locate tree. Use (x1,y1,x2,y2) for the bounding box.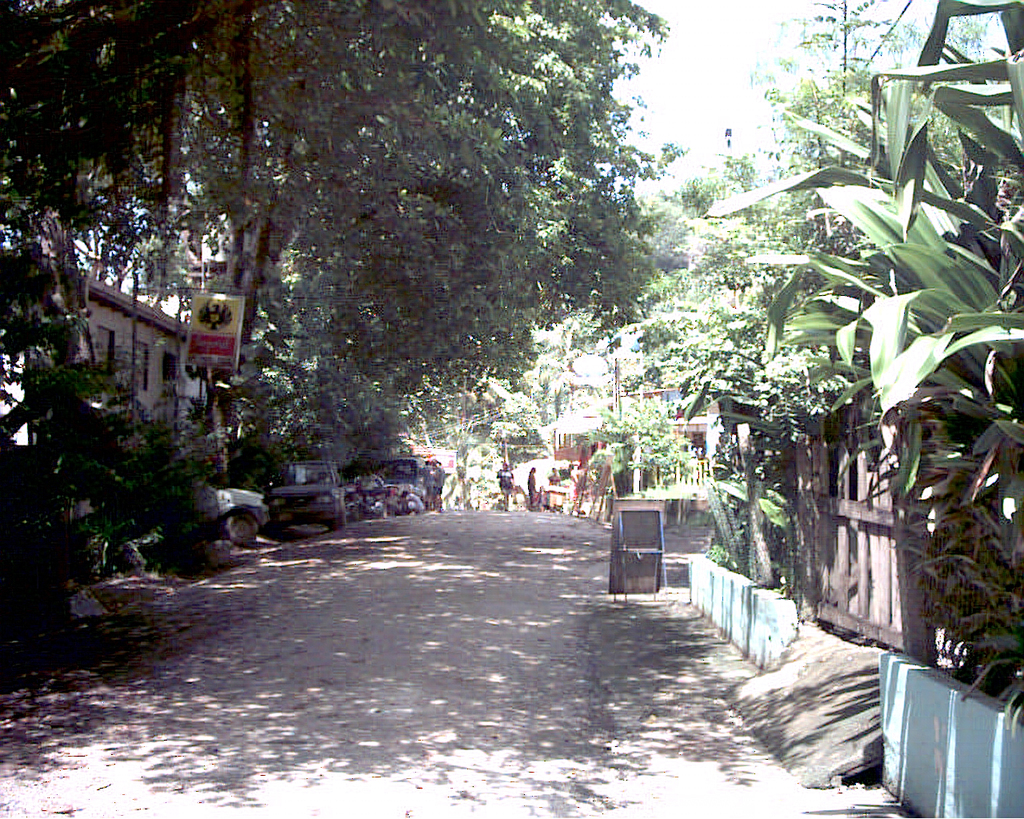
(598,41,844,424).
